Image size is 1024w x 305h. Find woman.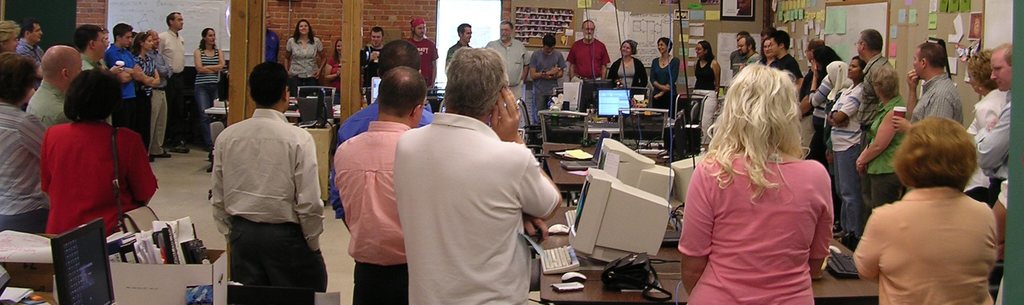
BBox(696, 35, 724, 94).
